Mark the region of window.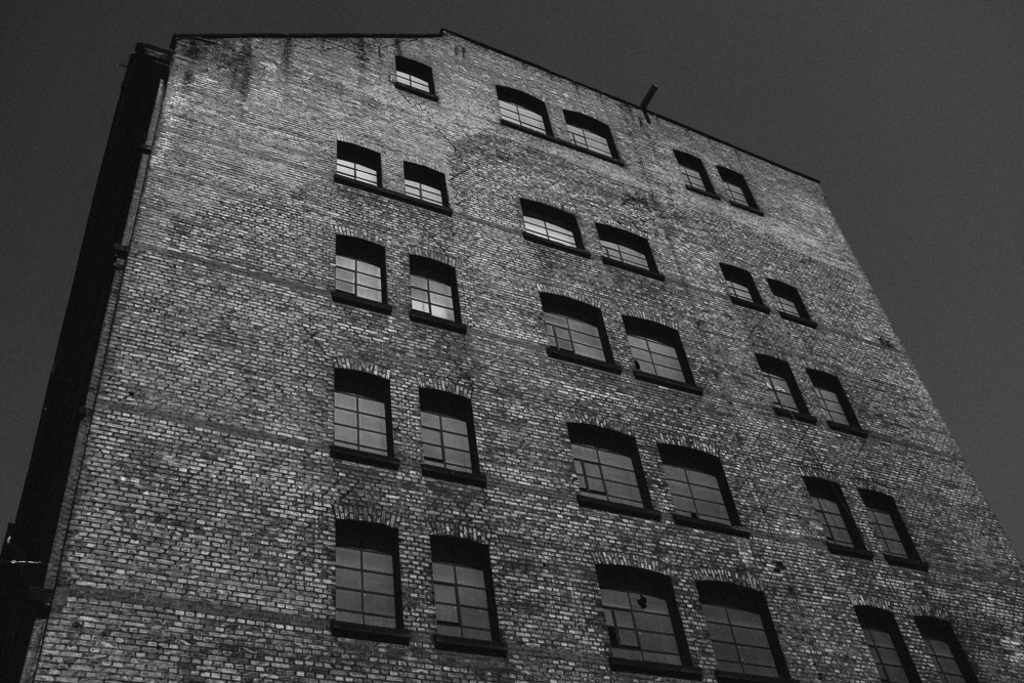
Region: left=658, top=446, right=748, bottom=535.
